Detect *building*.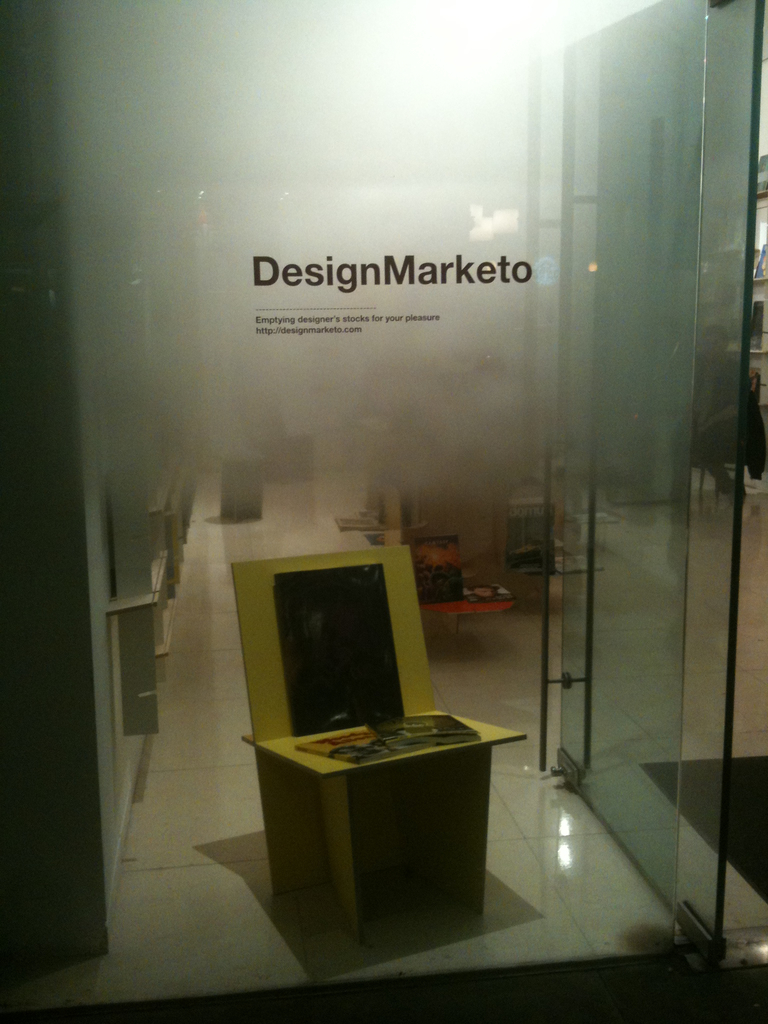
Detected at <region>0, 0, 767, 1023</region>.
